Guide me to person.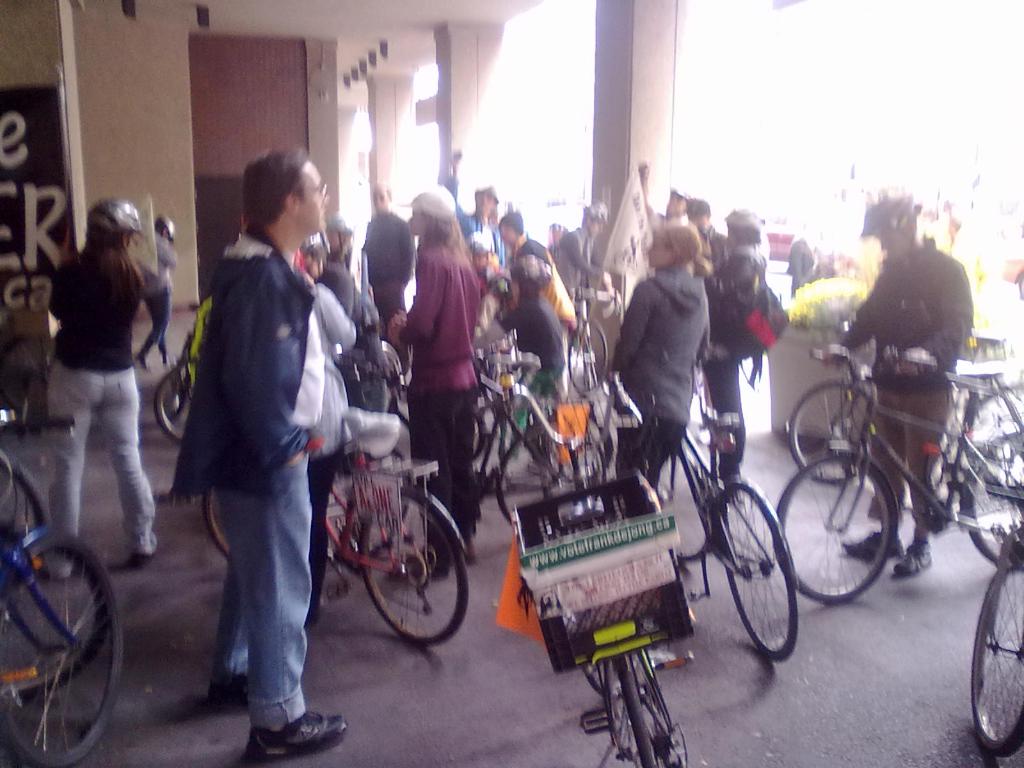
Guidance: bbox=(636, 163, 681, 242).
